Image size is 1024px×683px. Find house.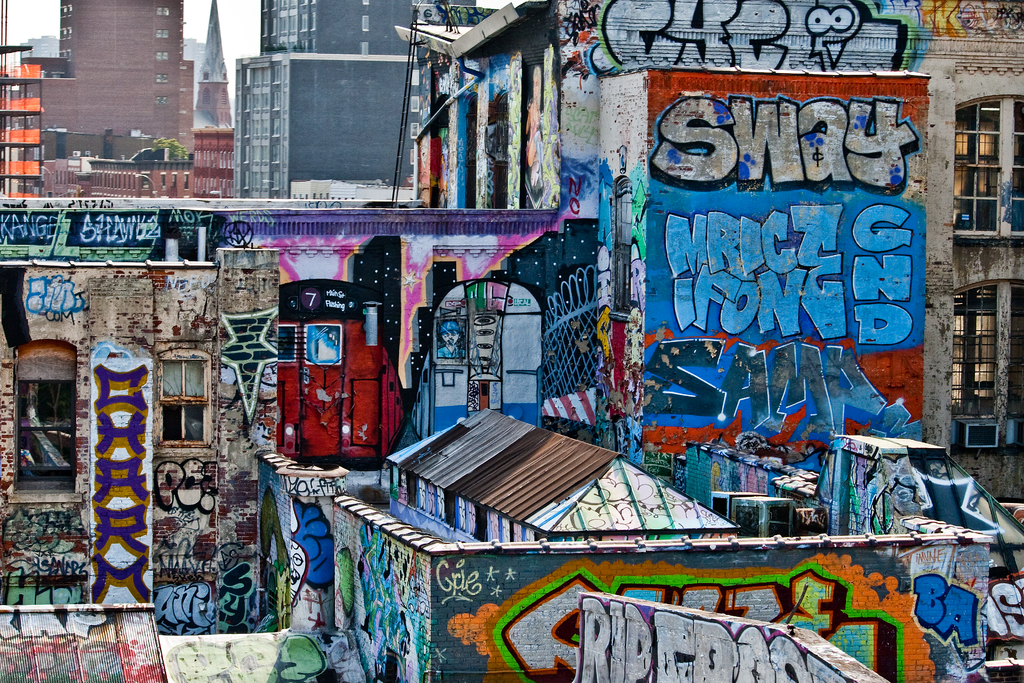
box=[0, 599, 166, 682].
